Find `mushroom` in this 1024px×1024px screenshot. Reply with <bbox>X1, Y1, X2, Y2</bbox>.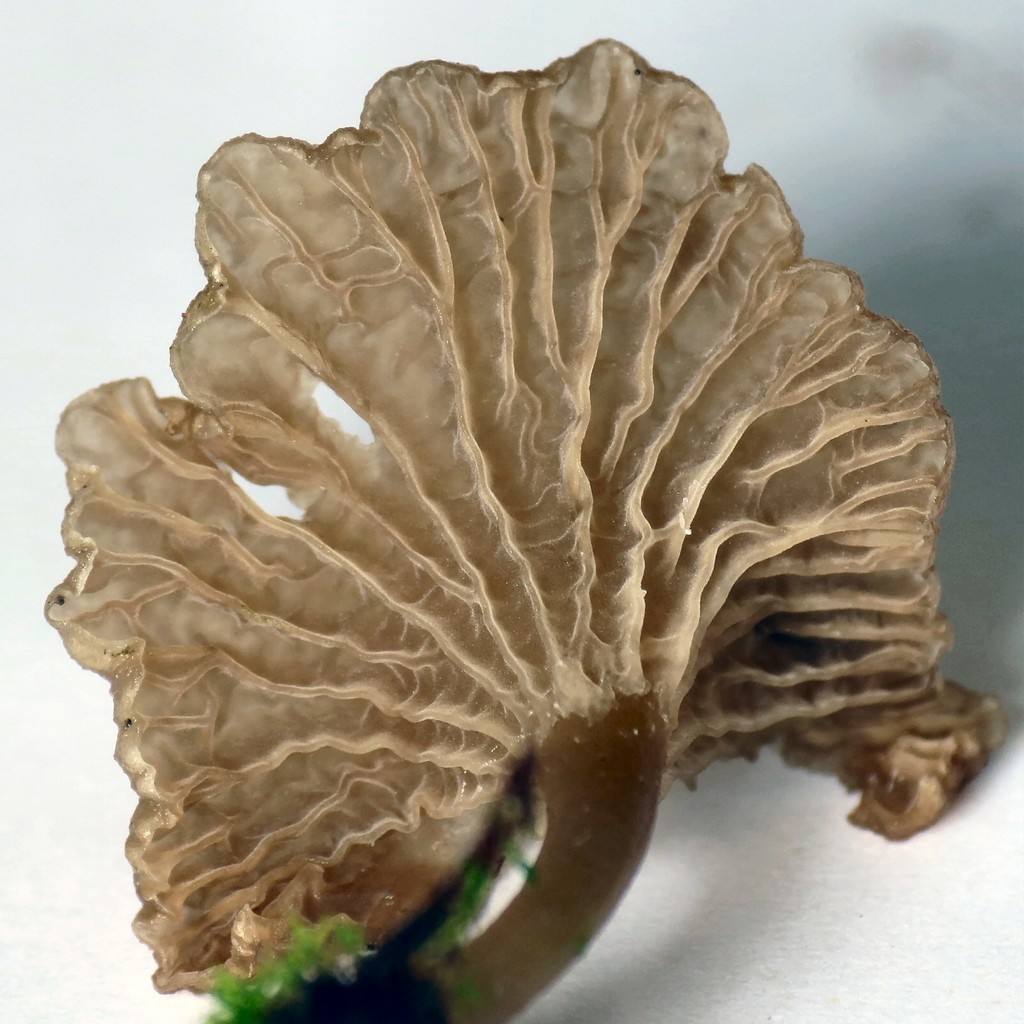
<bbox>45, 40, 1005, 1023</bbox>.
